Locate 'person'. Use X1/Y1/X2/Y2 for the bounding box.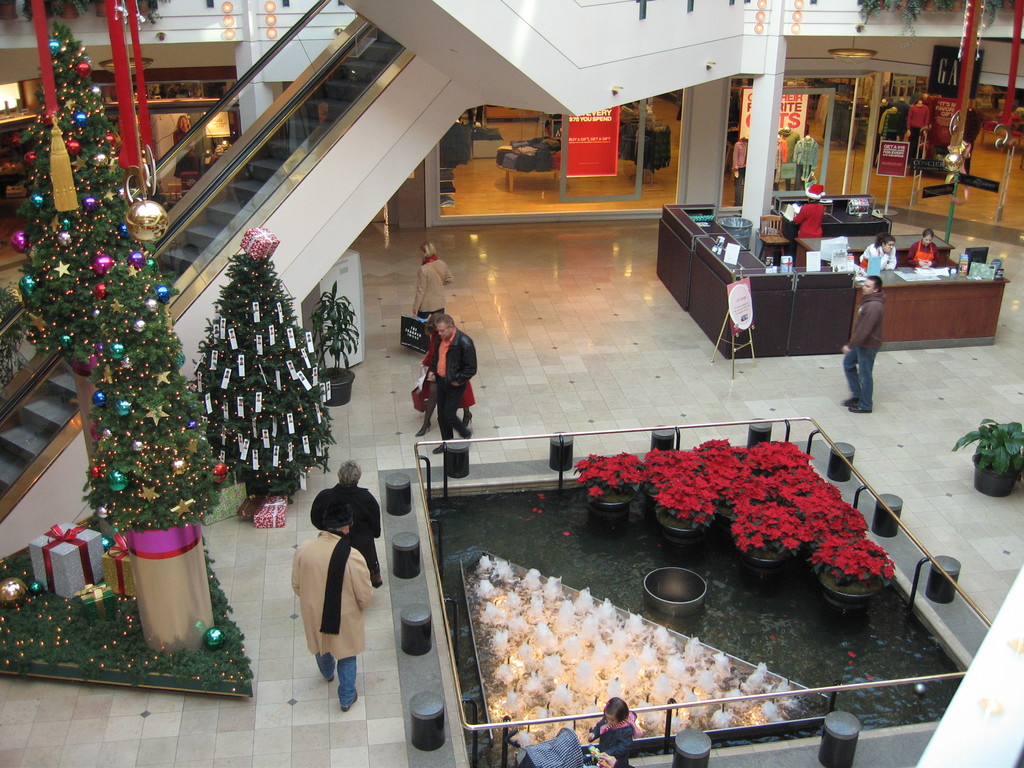
860/230/899/278.
